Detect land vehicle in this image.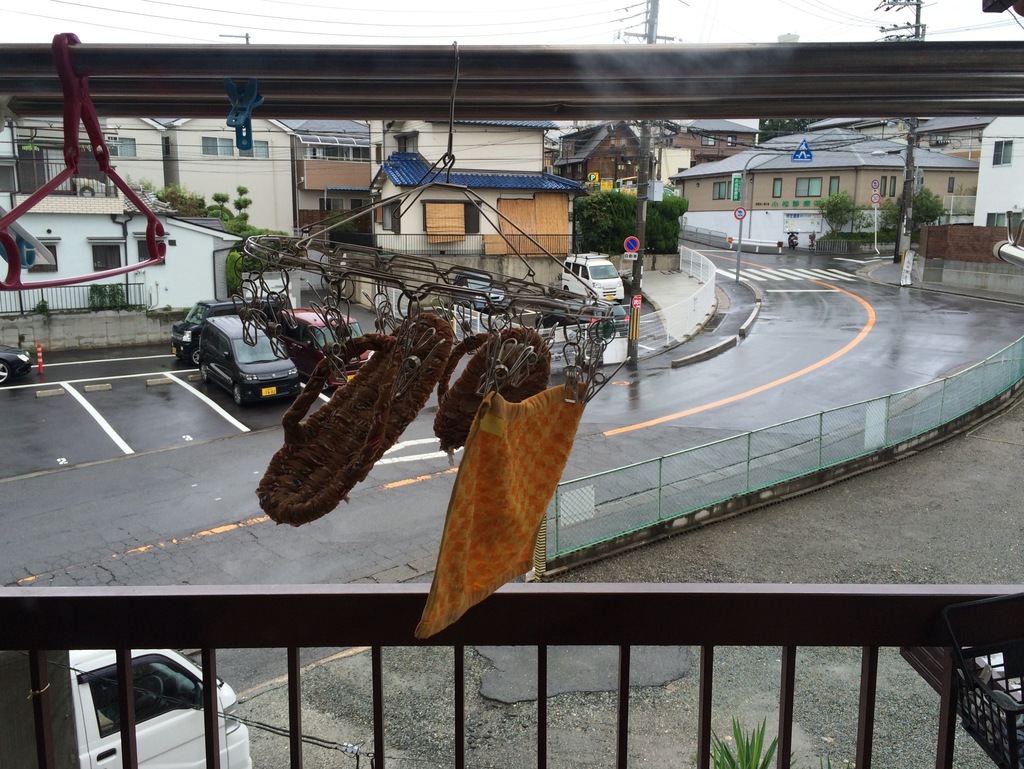
Detection: x1=565 y1=256 x2=623 y2=308.
